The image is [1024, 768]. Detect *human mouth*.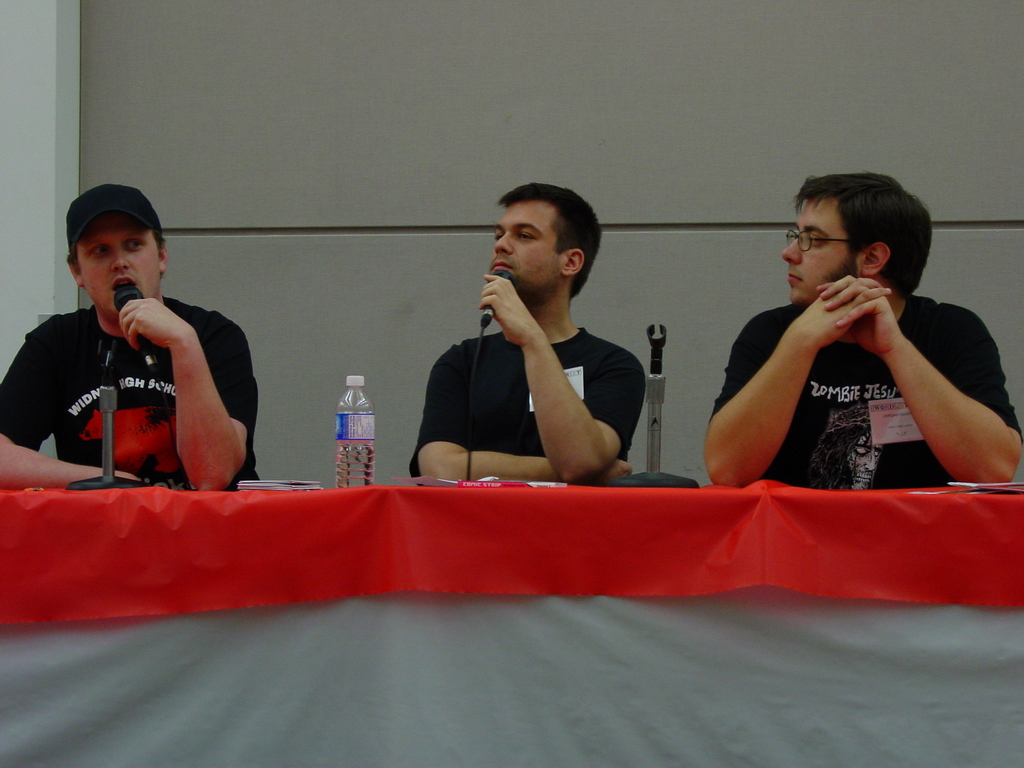
Detection: select_region(116, 276, 136, 295).
